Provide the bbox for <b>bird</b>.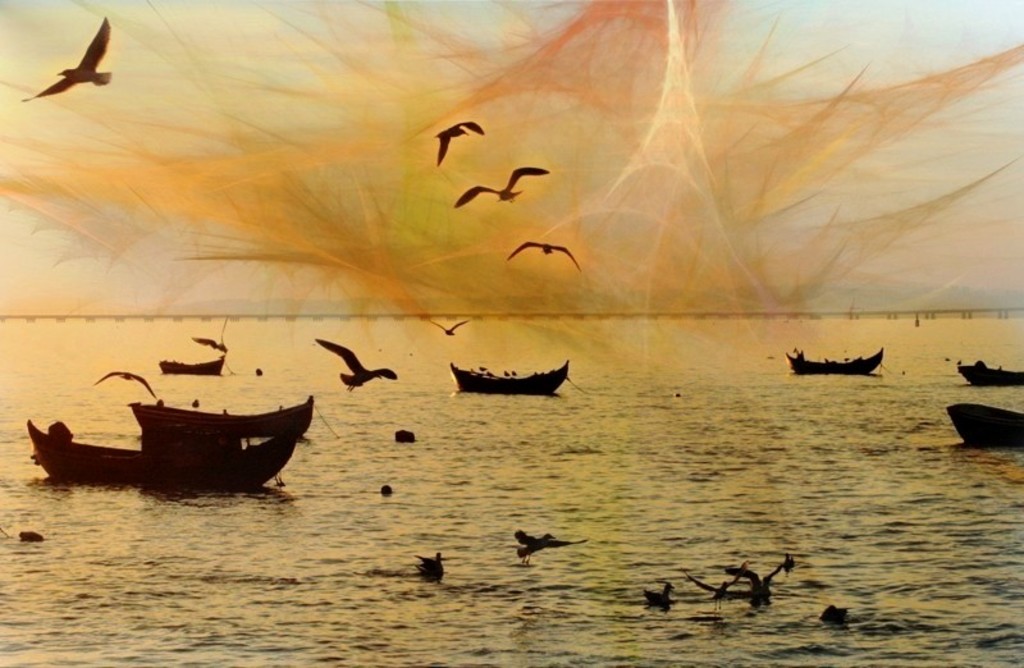
686,569,740,604.
